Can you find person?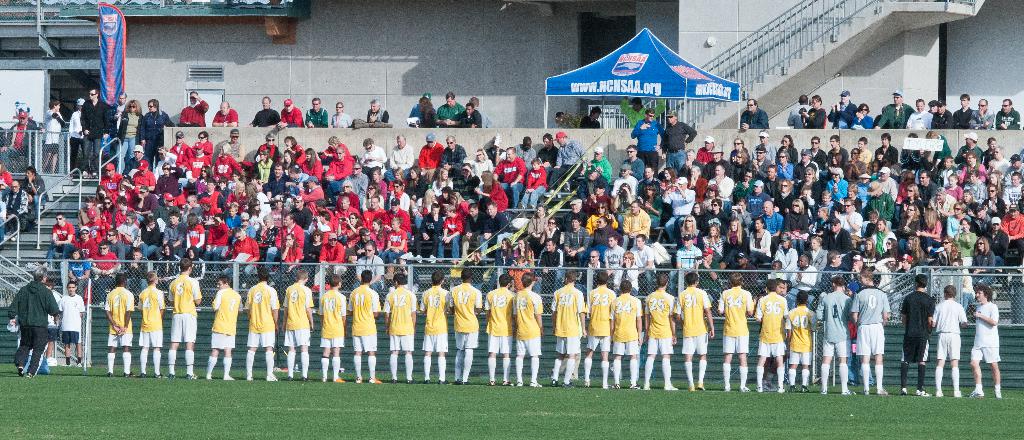
Yes, bounding box: 316 233 353 291.
